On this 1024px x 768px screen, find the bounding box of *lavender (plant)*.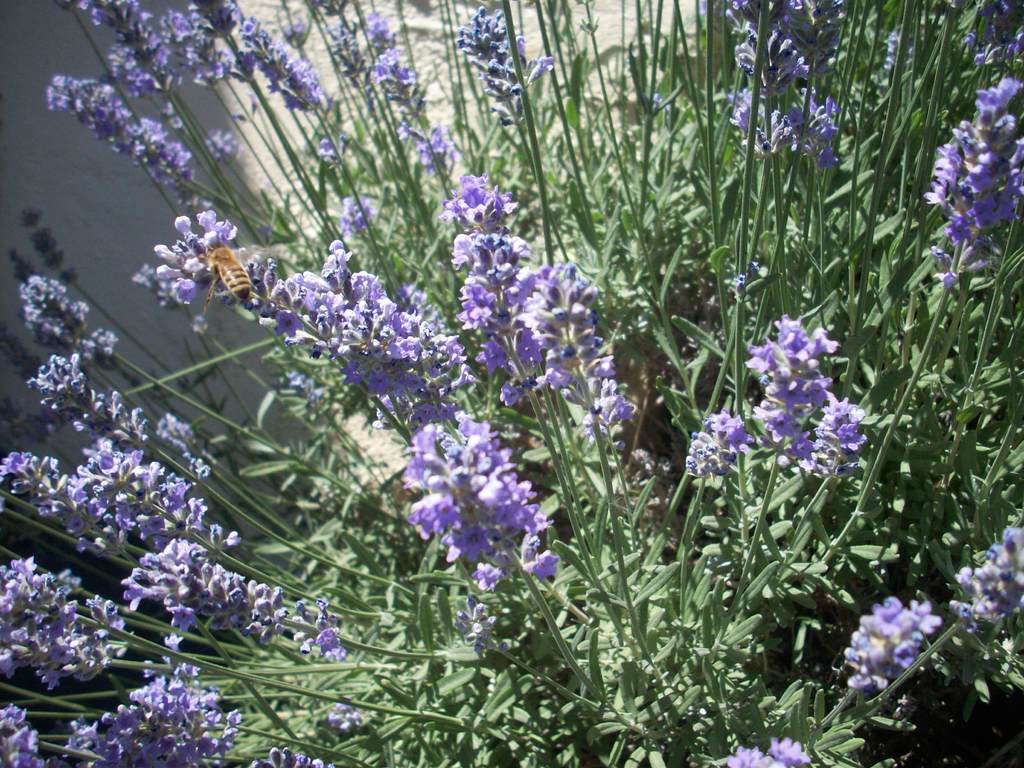
Bounding box: {"left": 735, "top": 320, "right": 856, "bottom": 634}.
